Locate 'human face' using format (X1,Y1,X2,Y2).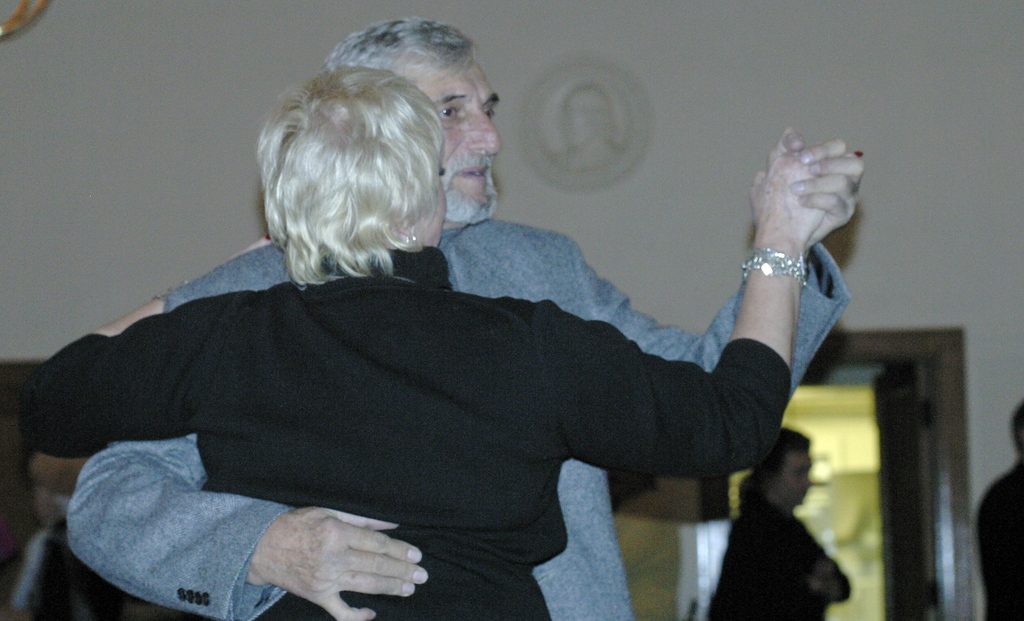
(390,40,513,232).
